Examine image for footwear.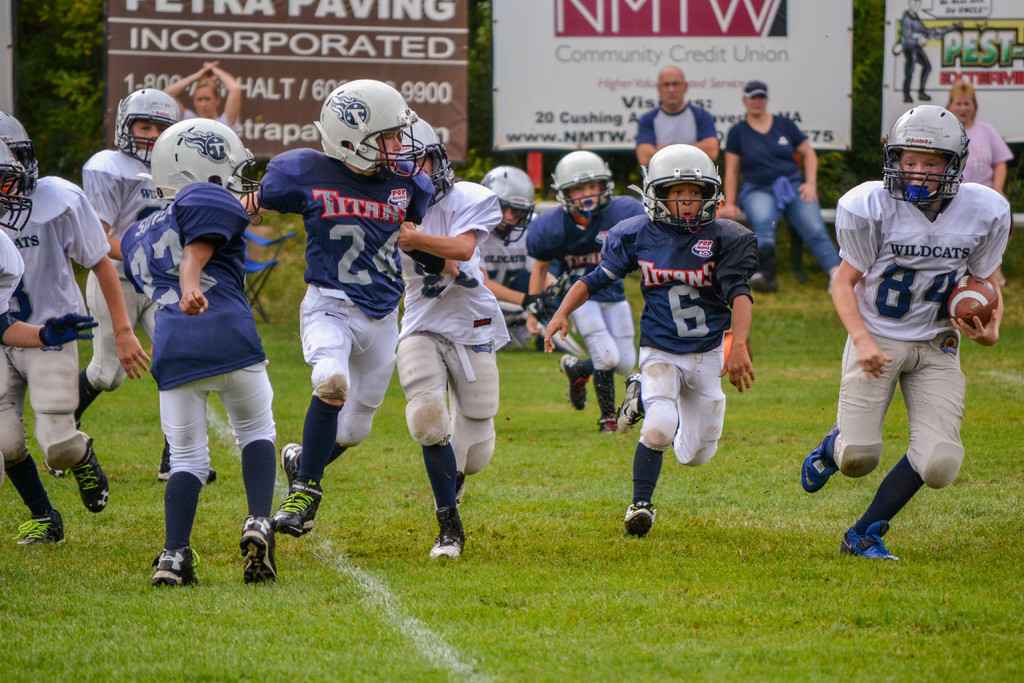
Examination result: locate(596, 371, 613, 409).
